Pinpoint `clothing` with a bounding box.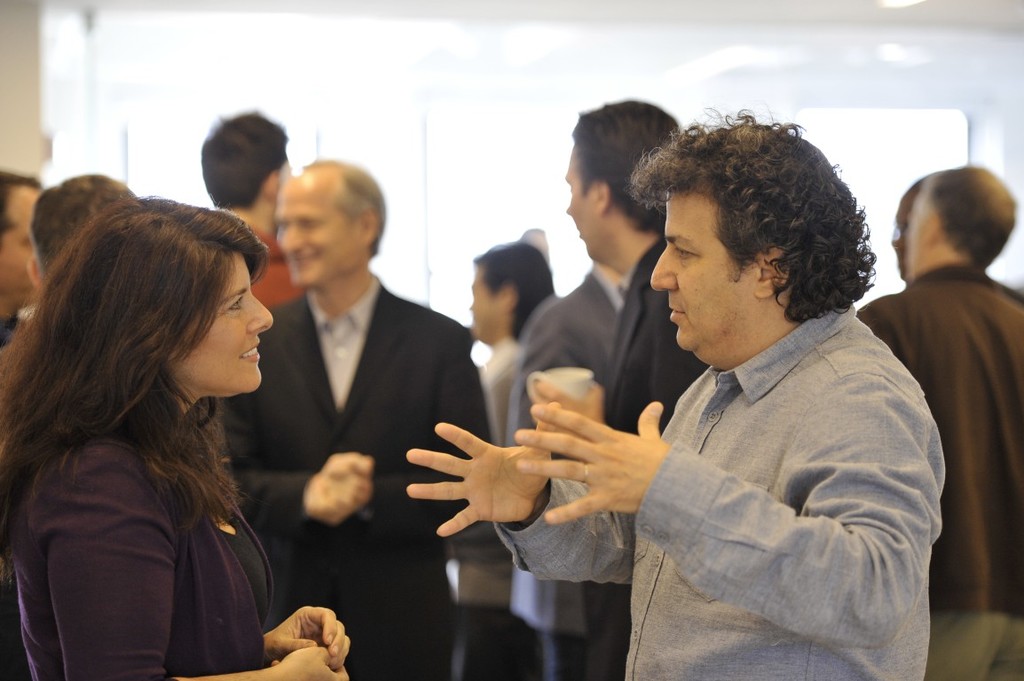
(448, 337, 525, 680).
